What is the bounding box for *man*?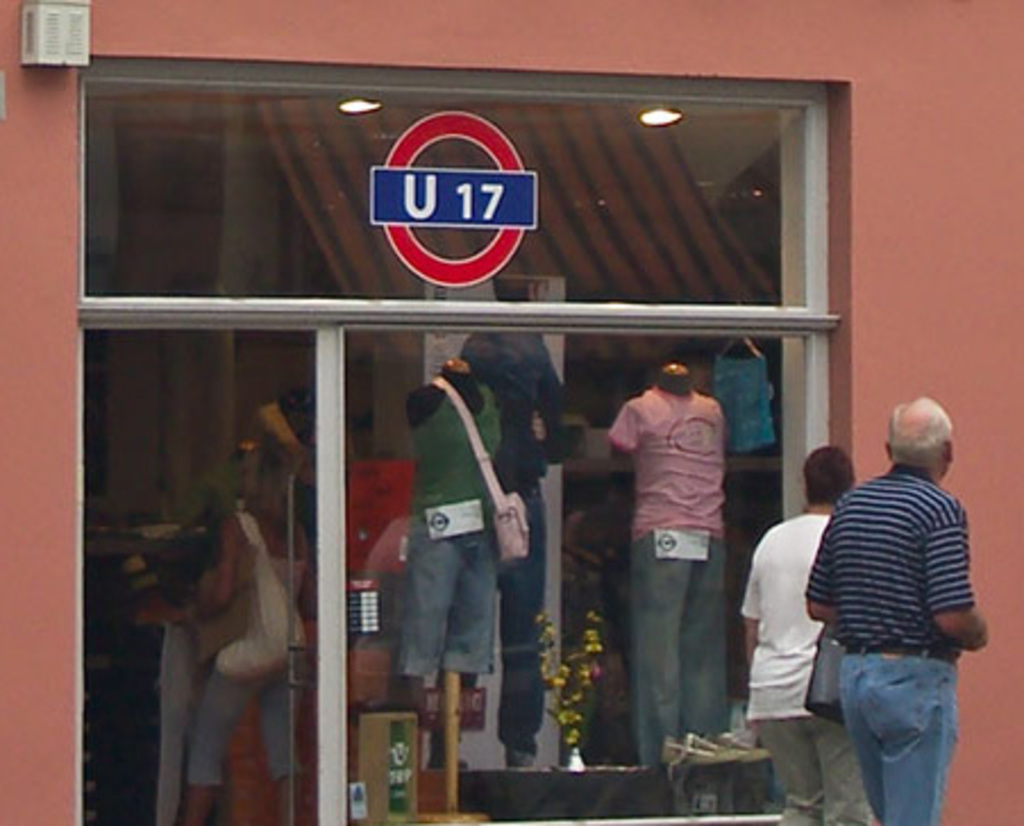
crop(745, 452, 879, 824).
